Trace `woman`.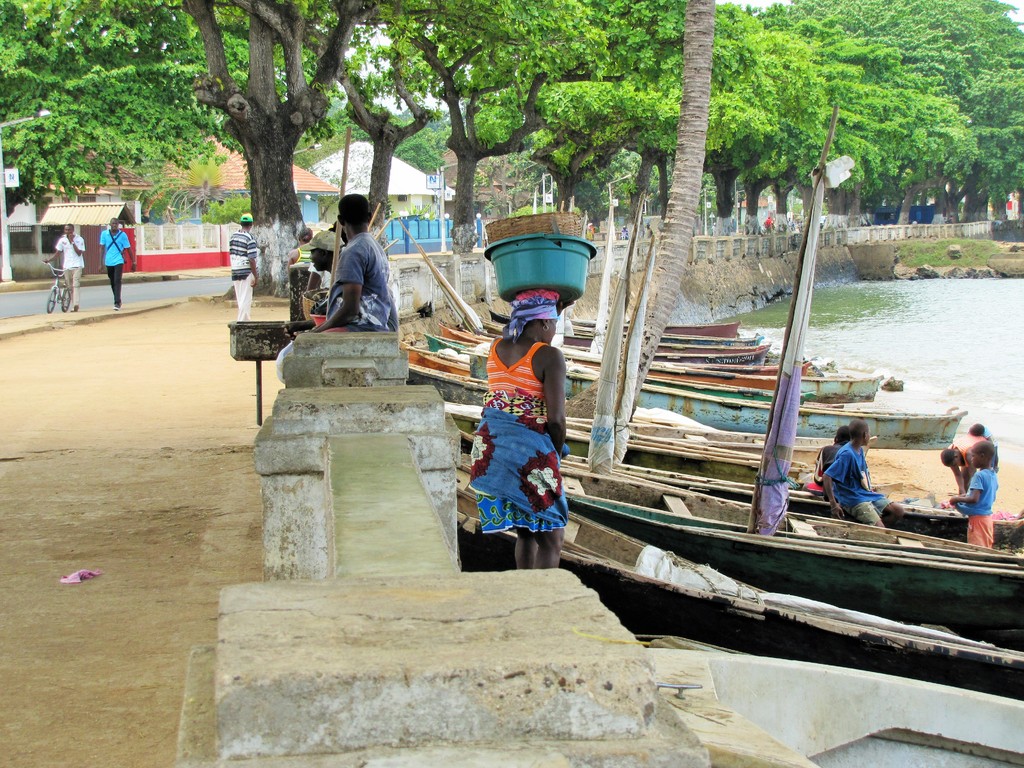
Traced to (left=467, top=291, right=575, bottom=571).
